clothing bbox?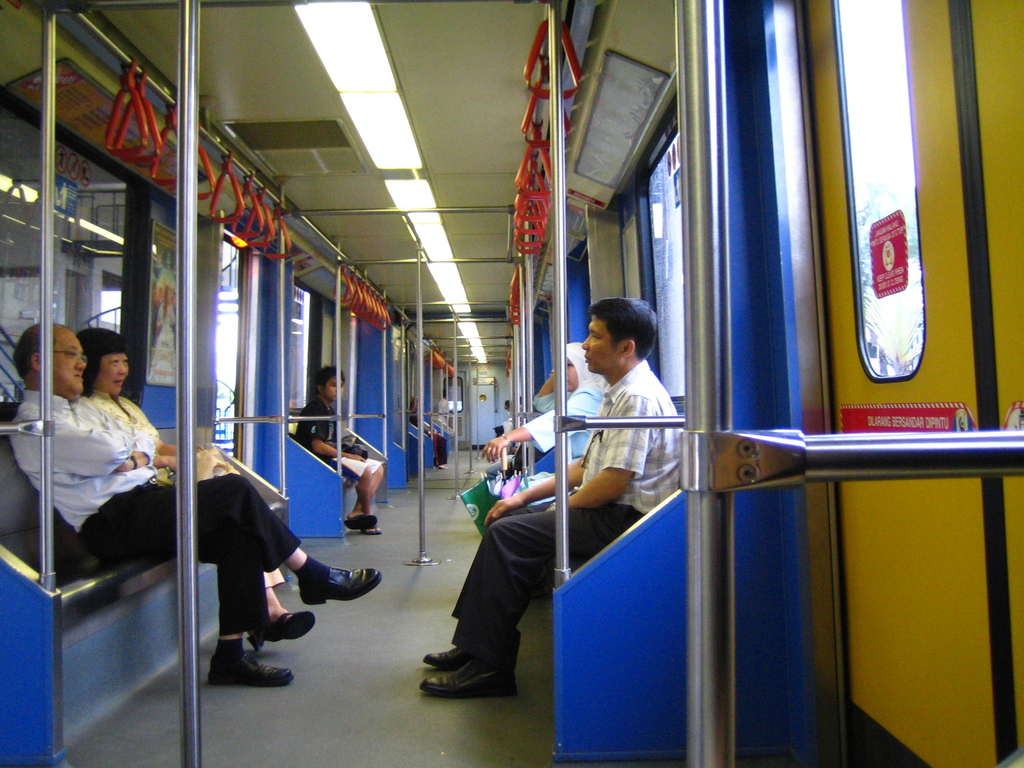
select_region(297, 398, 369, 479)
